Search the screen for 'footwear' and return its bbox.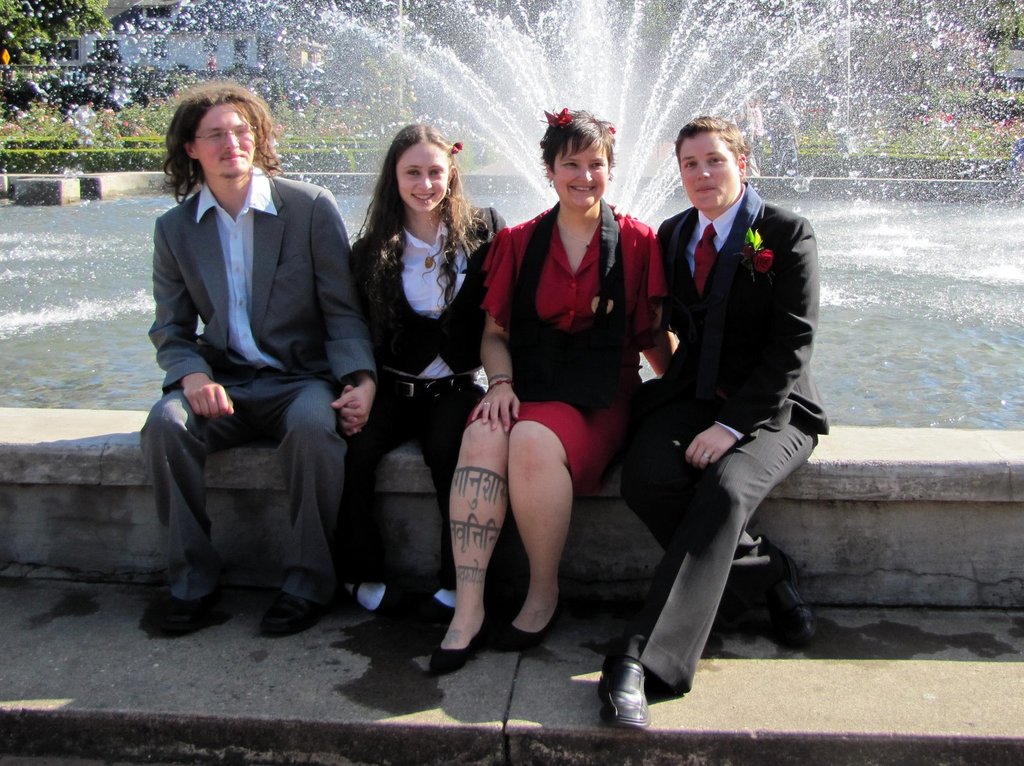
Found: bbox=(157, 595, 216, 635).
